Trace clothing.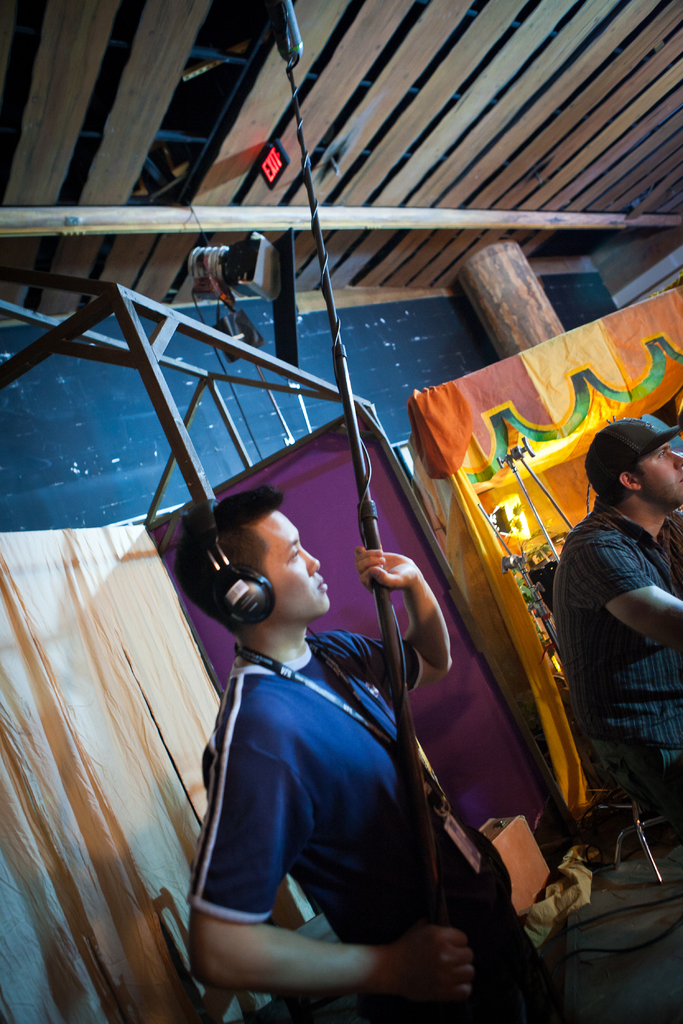
Traced to <region>190, 599, 542, 1022</region>.
